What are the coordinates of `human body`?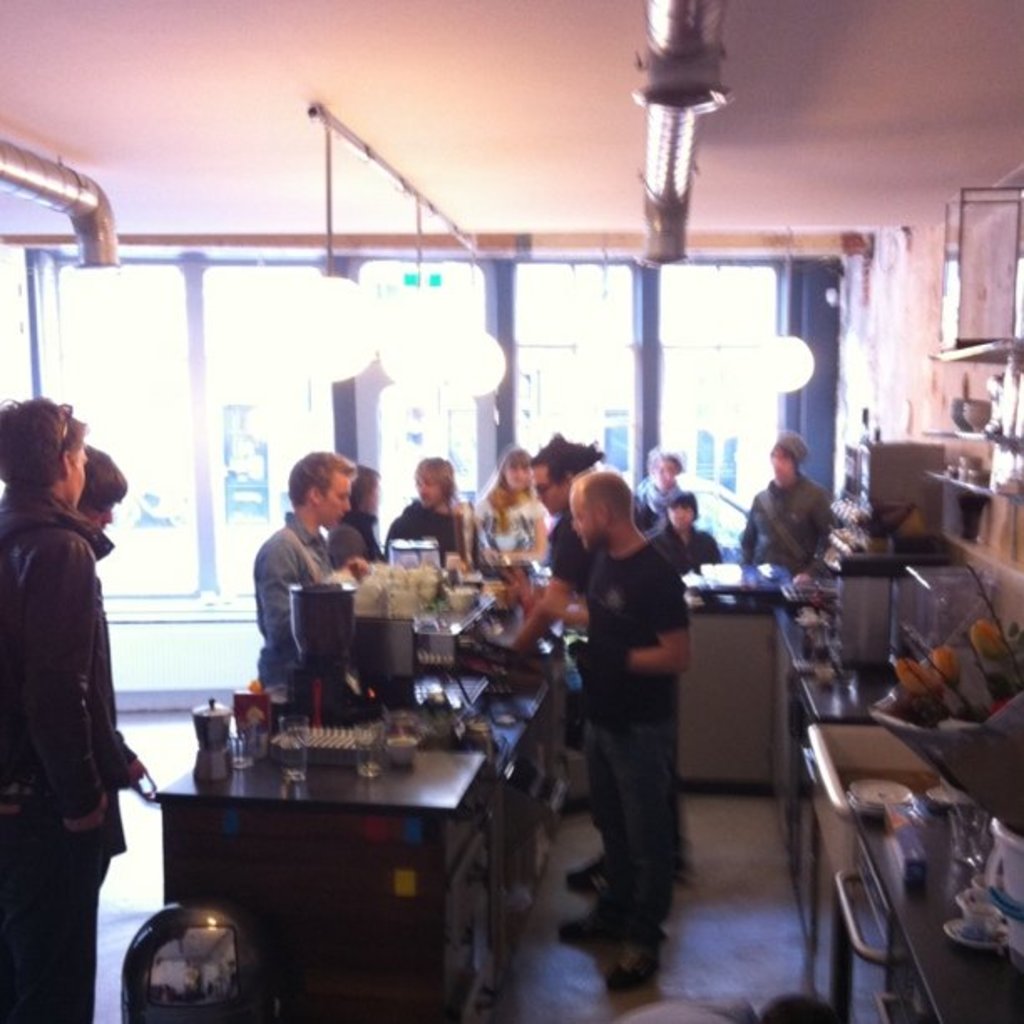
[480,452,550,576].
